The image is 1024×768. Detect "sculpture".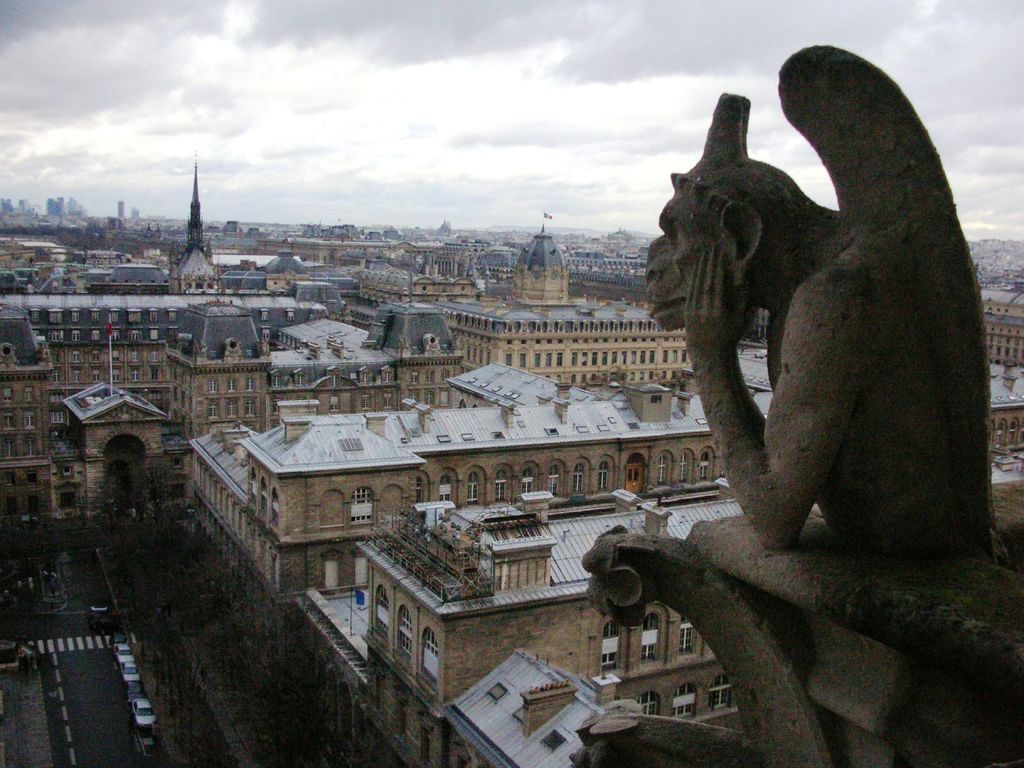
Detection: x1=530 y1=35 x2=1023 y2=767.
